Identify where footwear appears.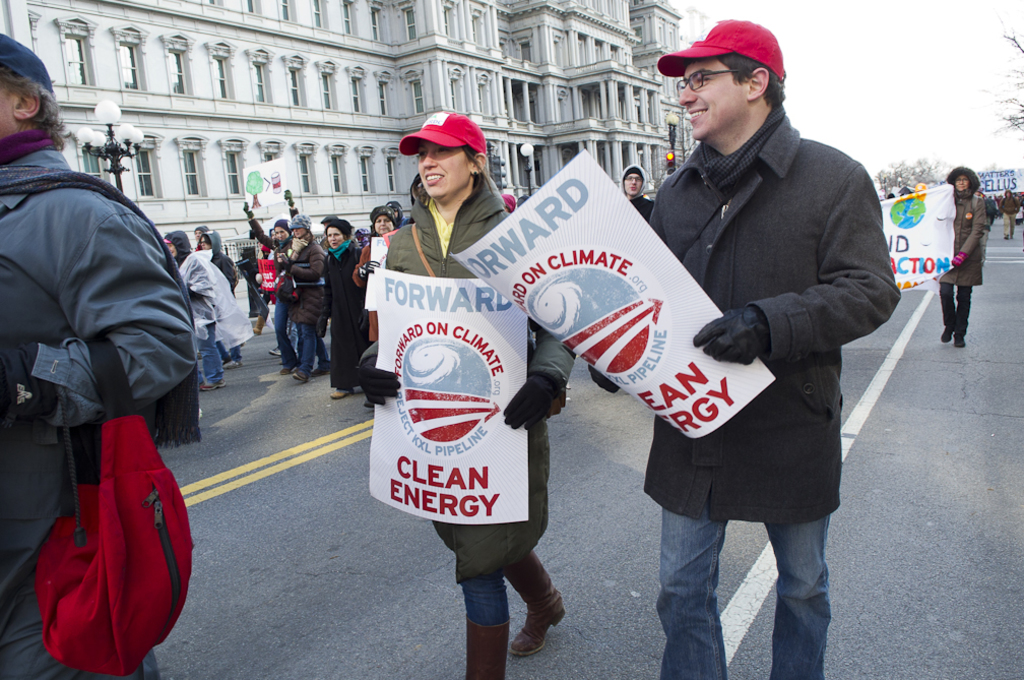
Appears at x1=951 y1=330 x2=967 y2=345.
